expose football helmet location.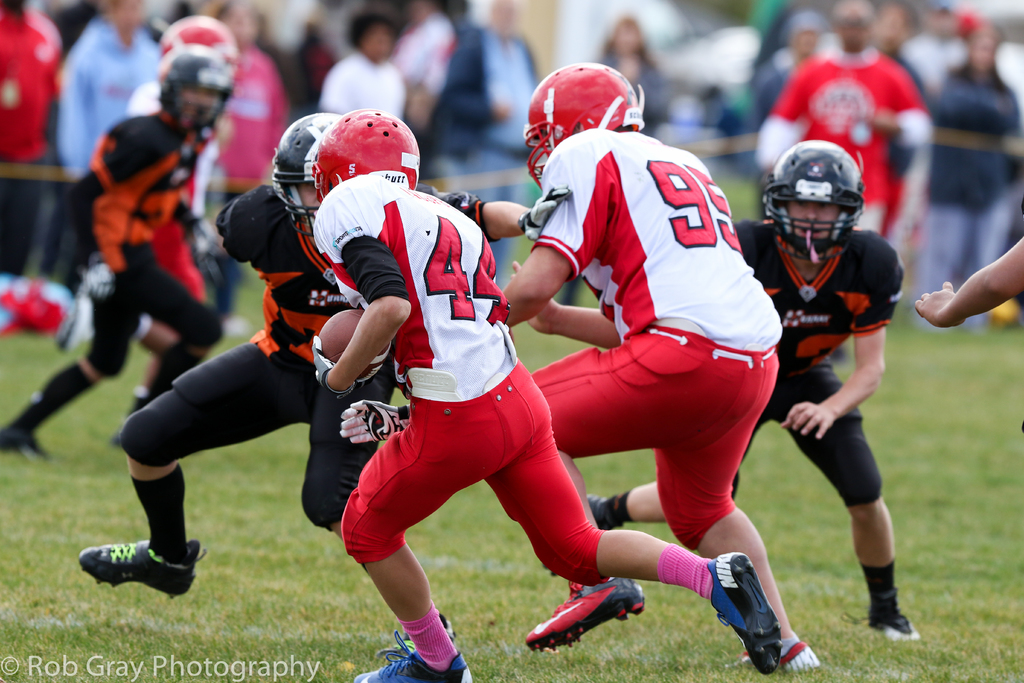
Exposed at <box>312,106,423,201</box>.
